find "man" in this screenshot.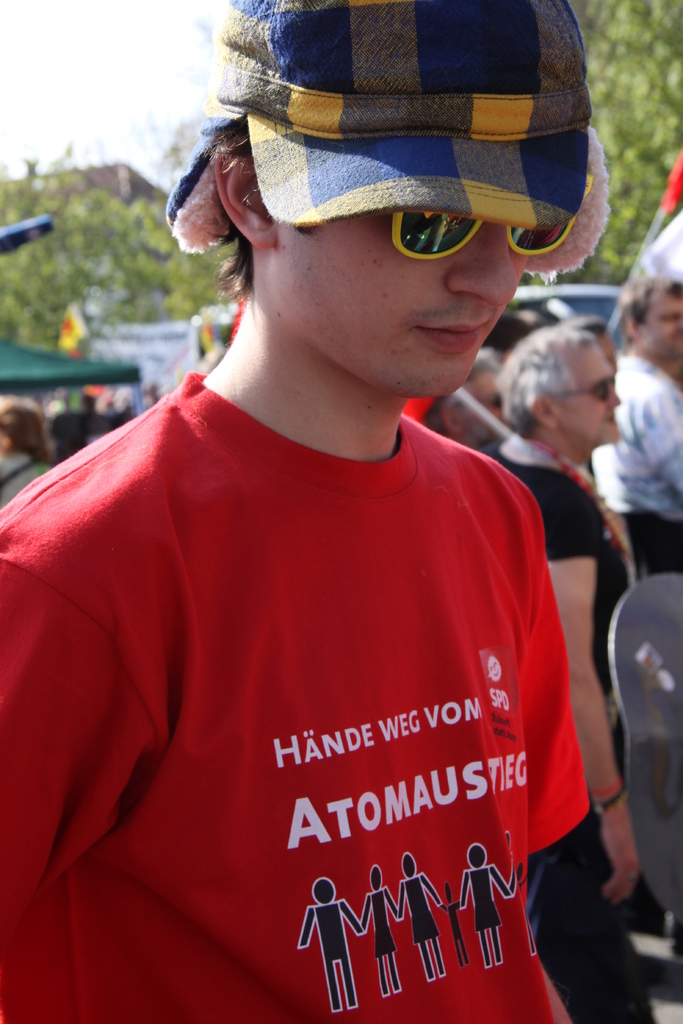
The bounding box for "man" is pyautogui.locateOnScreen(0, 0, 645, 1023).
